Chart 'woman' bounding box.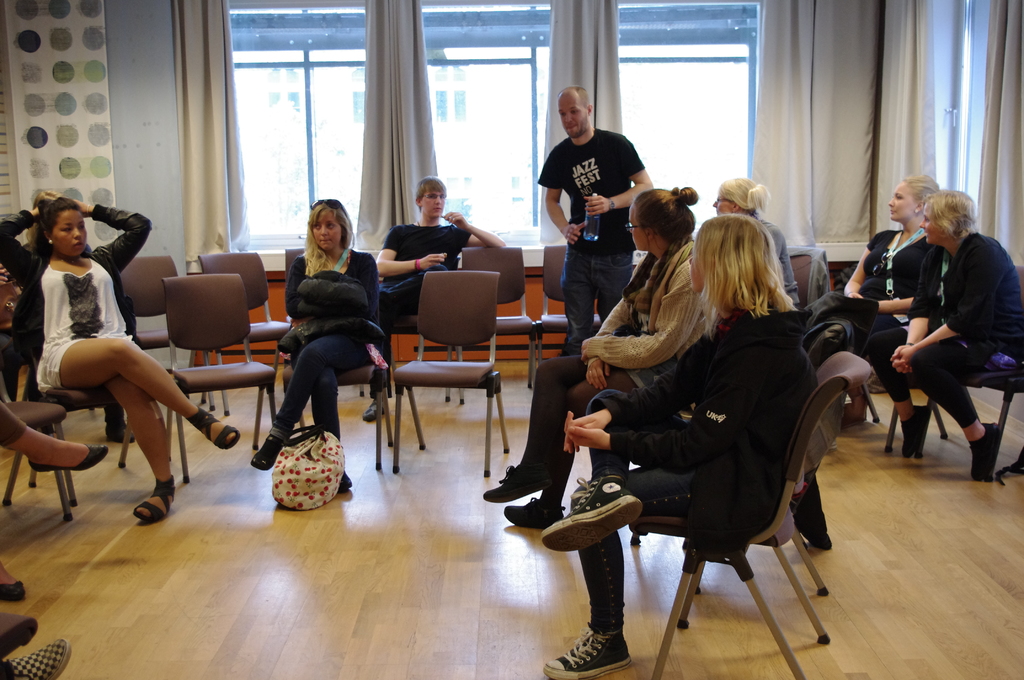
Charted: pyautogui.locateOnScreen(541, 211, 824, 679).
